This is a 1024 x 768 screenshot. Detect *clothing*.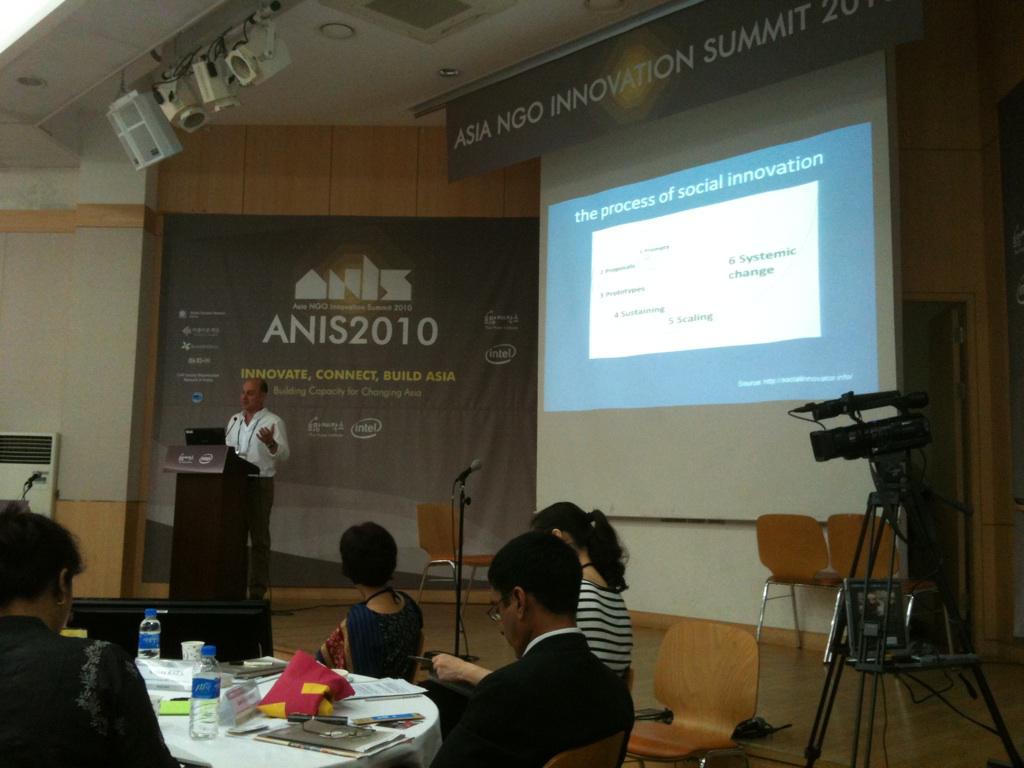
BBox(217, 398, 293, 593).
